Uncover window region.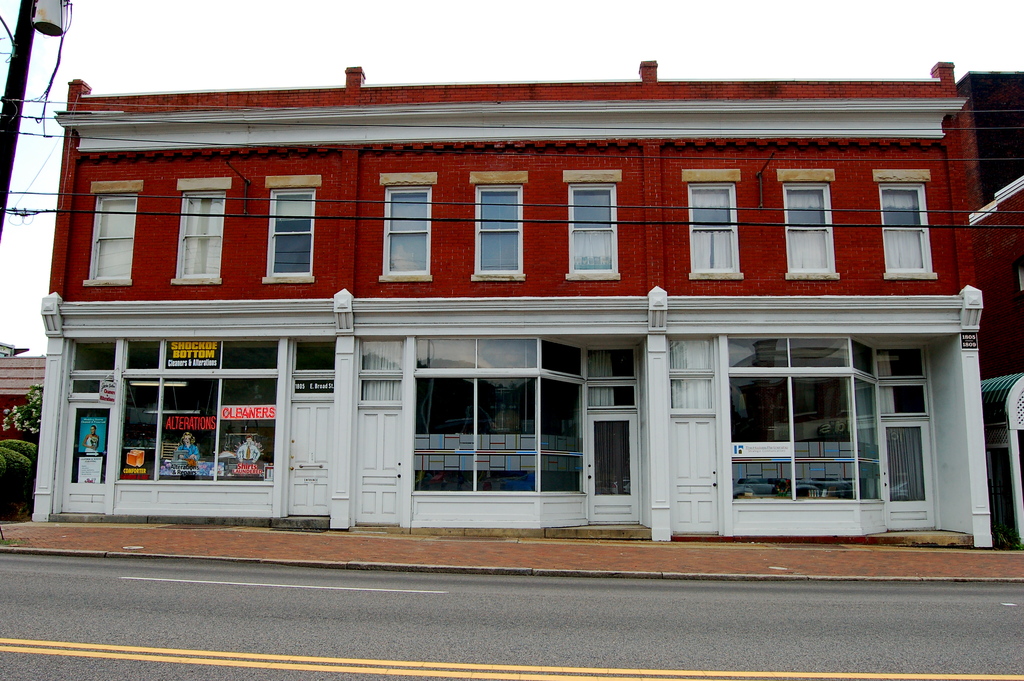
Uncovered: 479,369,534,485.
